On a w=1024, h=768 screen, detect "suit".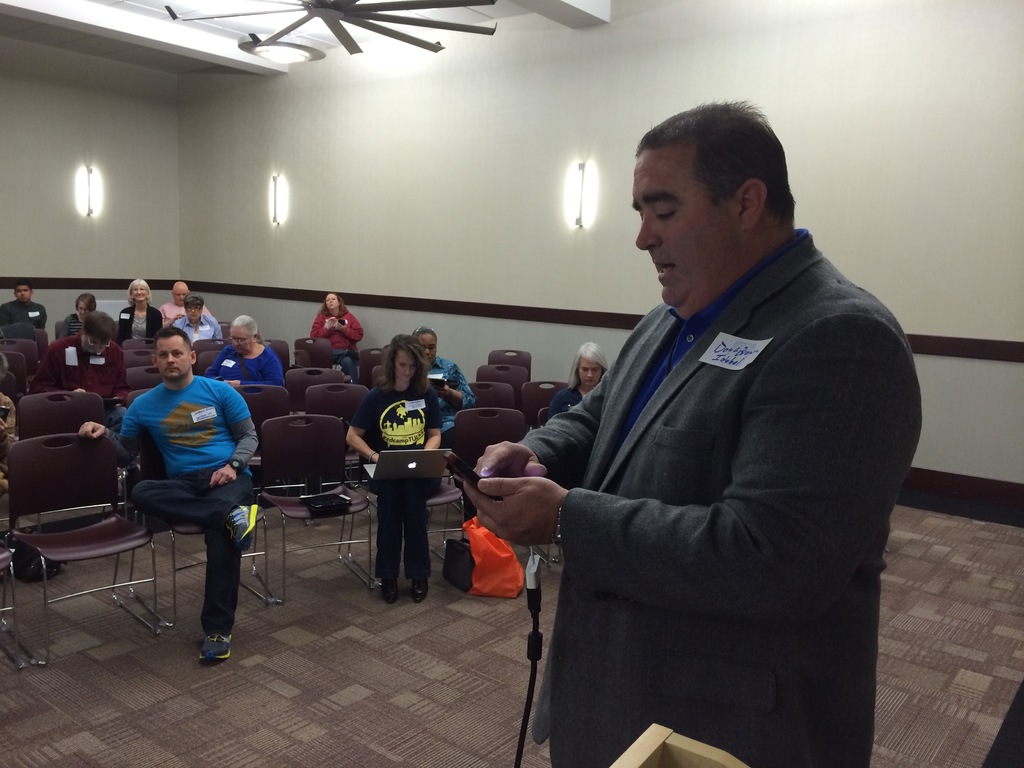
509, 148, 914, 767.
